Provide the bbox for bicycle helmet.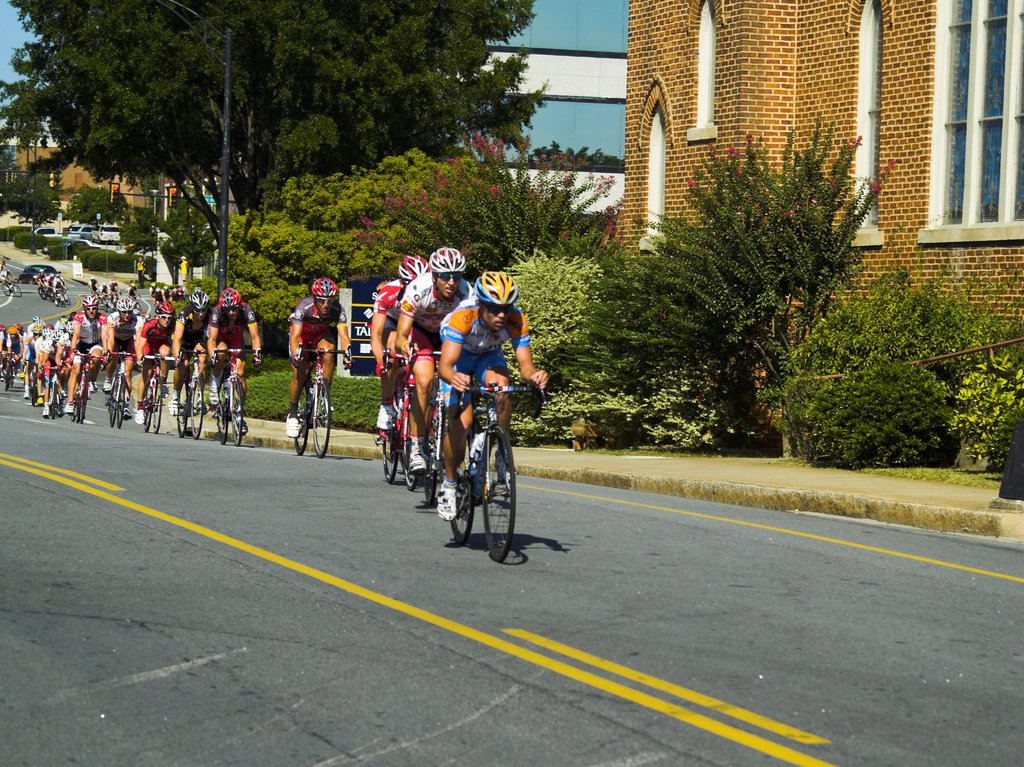
(x1=191, y1=291, x2=207, y2=318).
